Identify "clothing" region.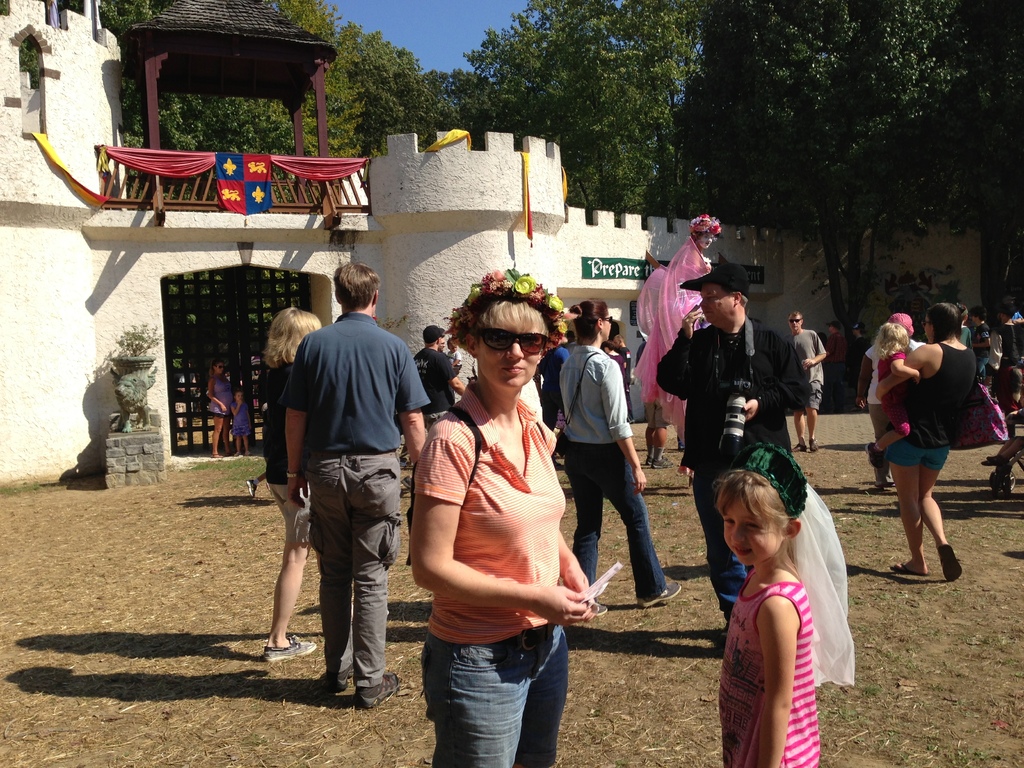
Region: BBox(884, 335, 984, 466).
